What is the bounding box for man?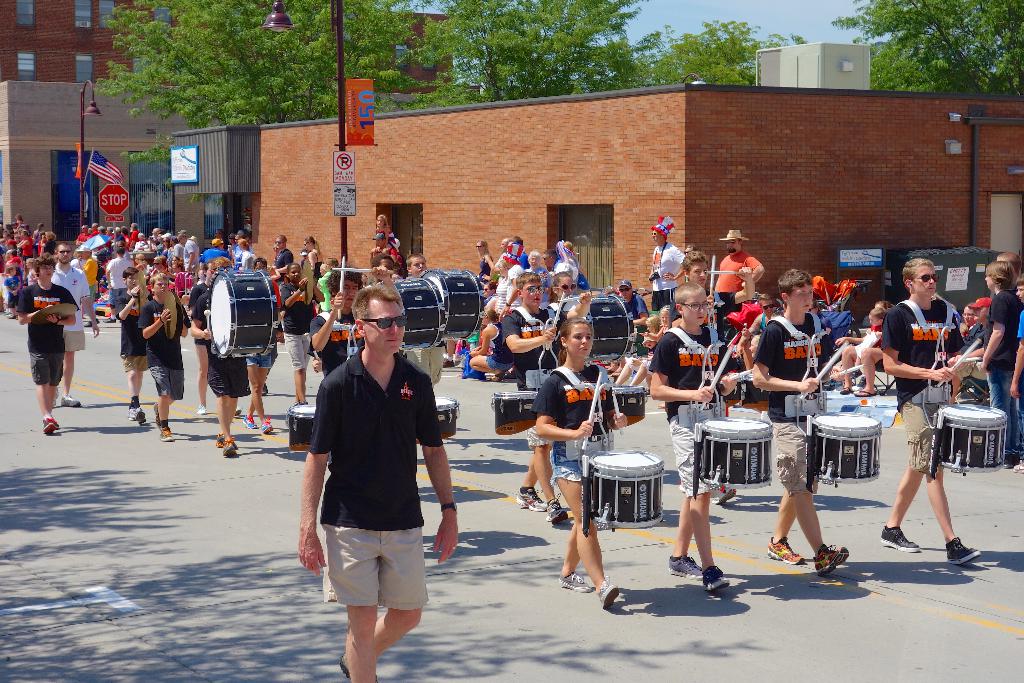
493:267:598:527.
